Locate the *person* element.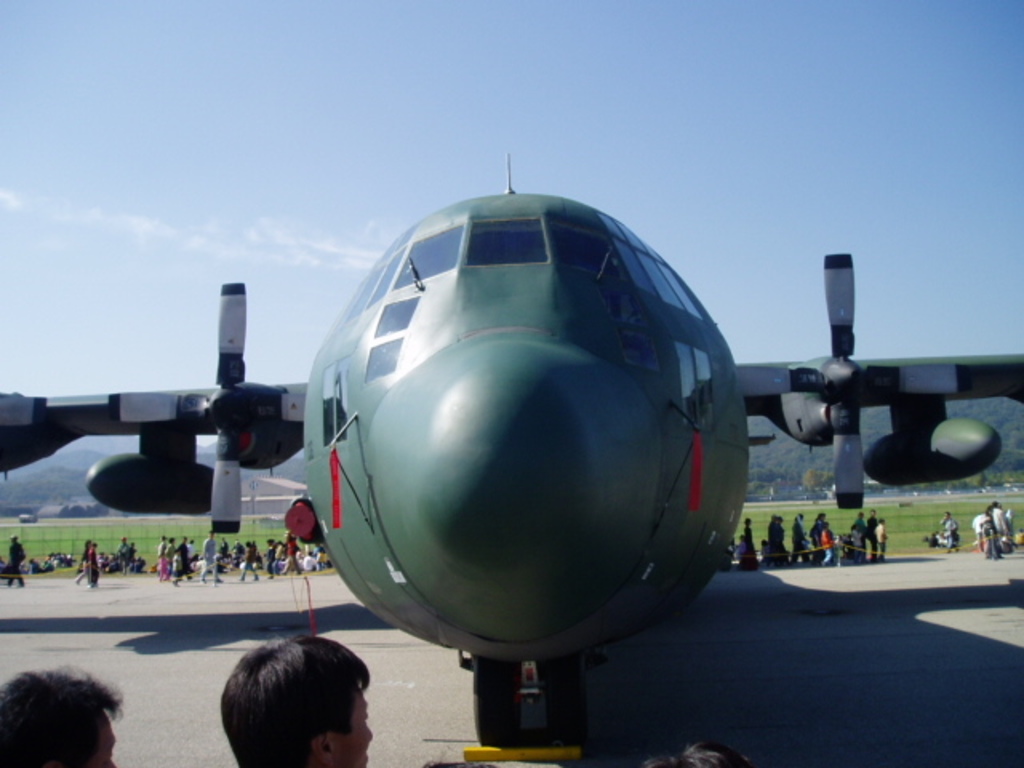
Element bbox: [968,501,1016,562].
